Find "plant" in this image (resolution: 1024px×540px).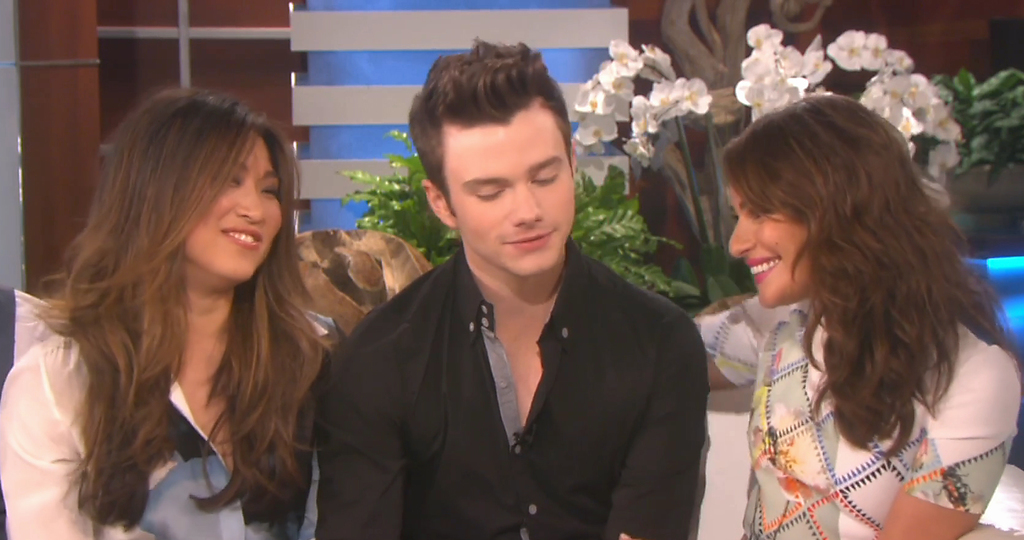
BBox(941, 57, 1023, 179).
